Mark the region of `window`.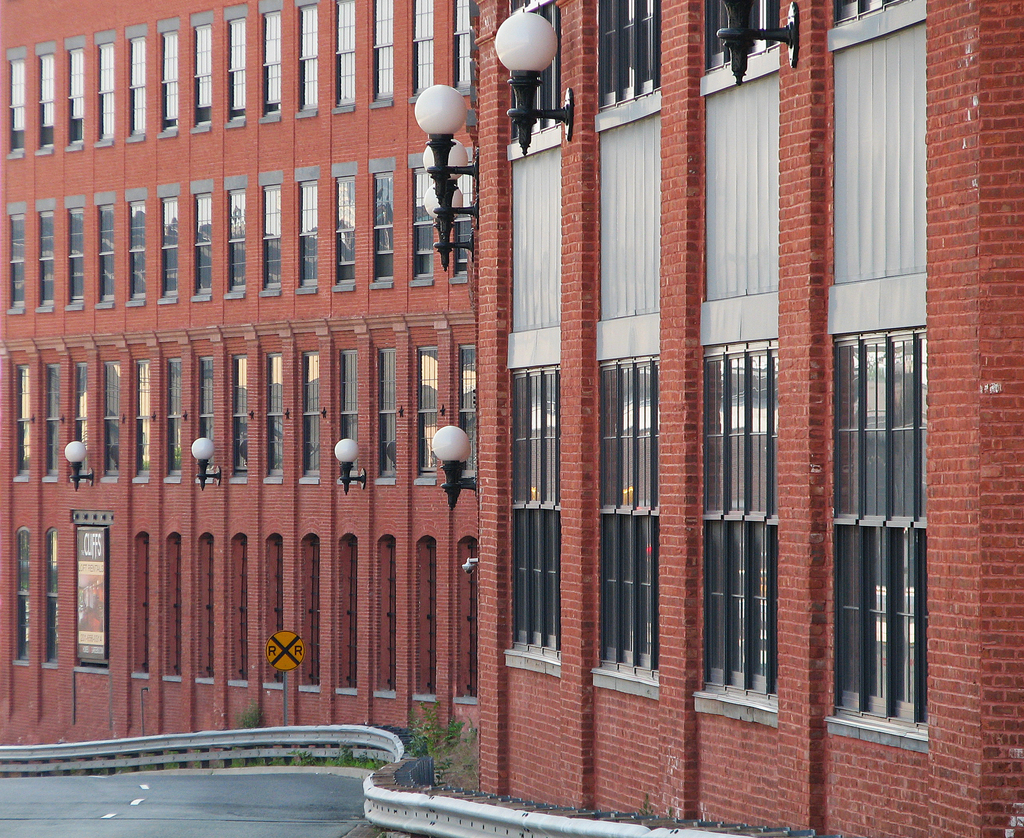
Region: (x1=223, y1=178, x2=246, y2=298).
